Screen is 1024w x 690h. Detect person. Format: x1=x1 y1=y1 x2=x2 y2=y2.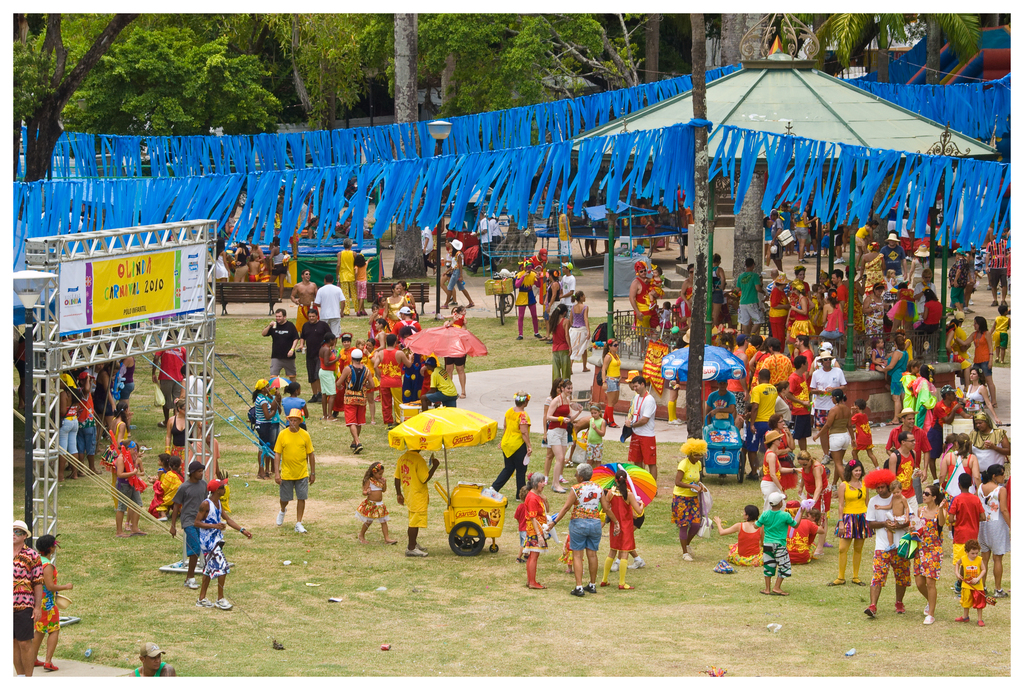
x1=811 y1=387 x2=851 y2=496.
